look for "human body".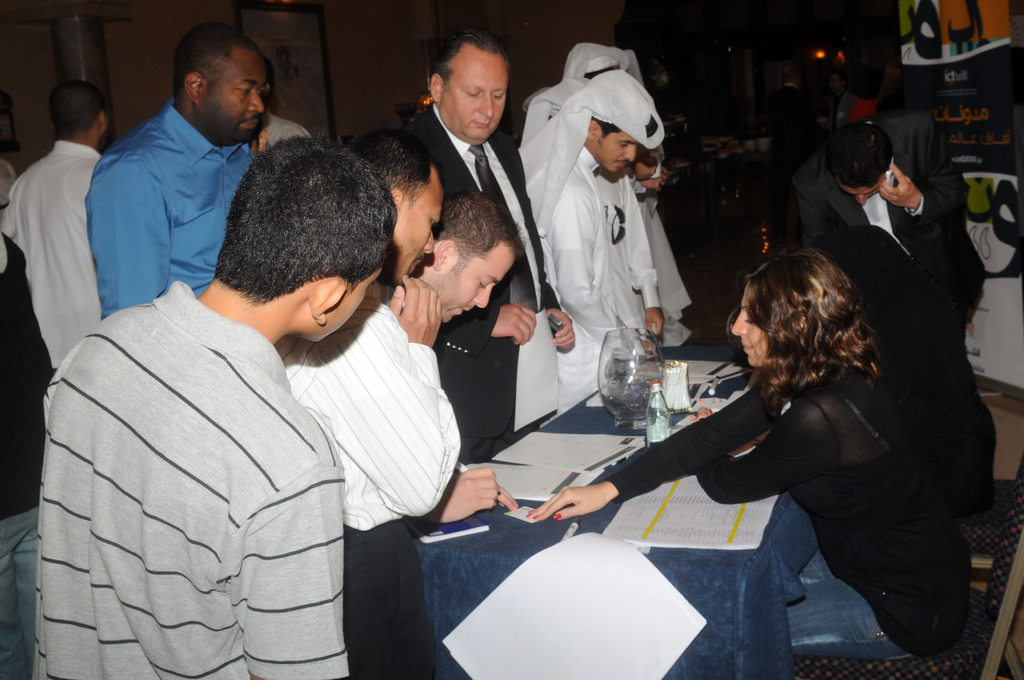
Found: <box>790,111,982,518</box>.
